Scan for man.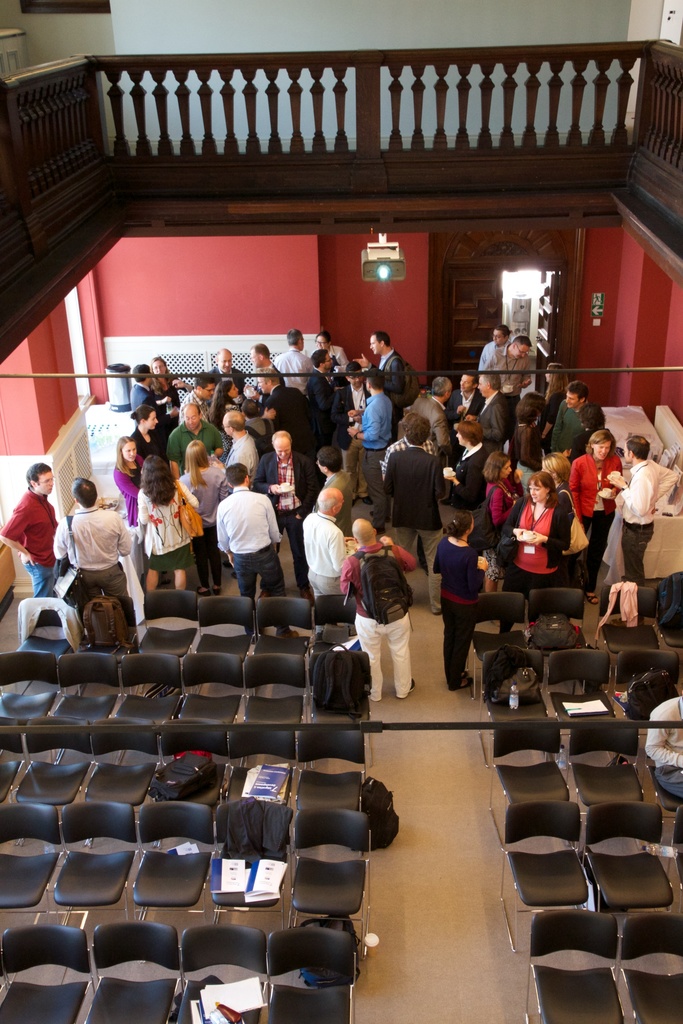
Scan result: [left=222, top=460, right=302, bottom=636].
